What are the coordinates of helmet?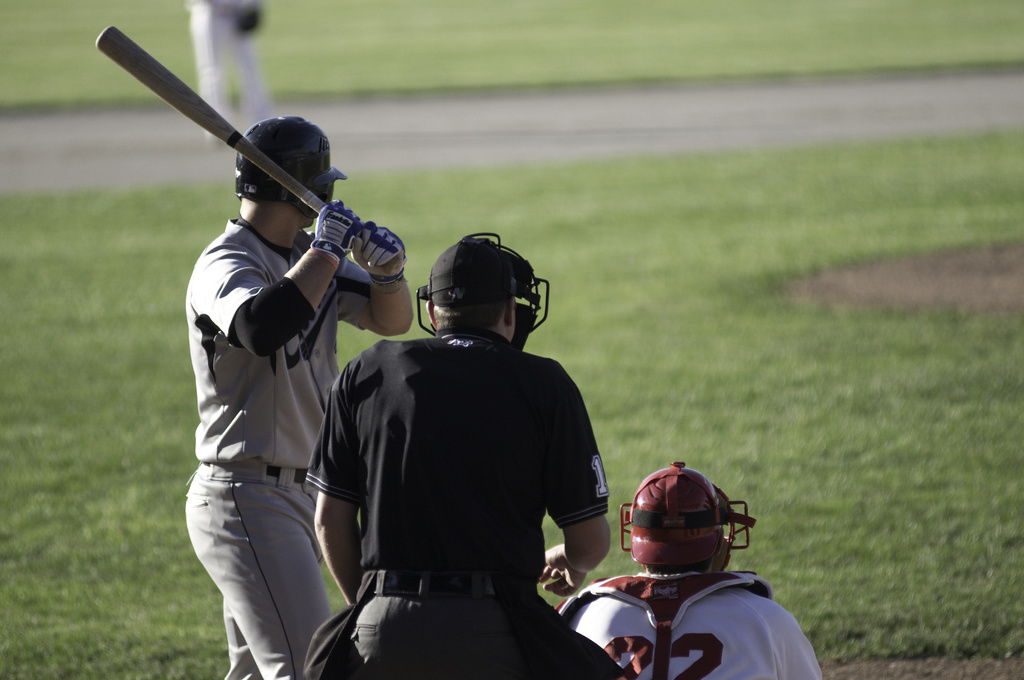
{"x1": 232, "y1": 115, "x2": 347, "y2": 221}.
